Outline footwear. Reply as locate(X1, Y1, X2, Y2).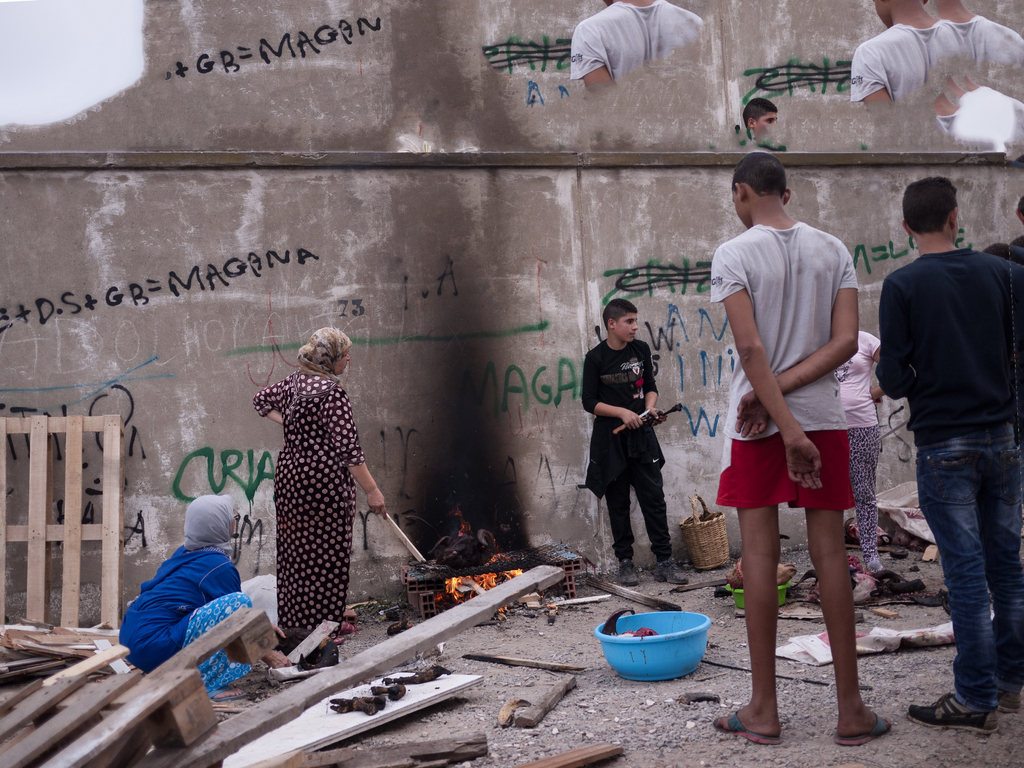
locate(614, 553, 639, 585).
